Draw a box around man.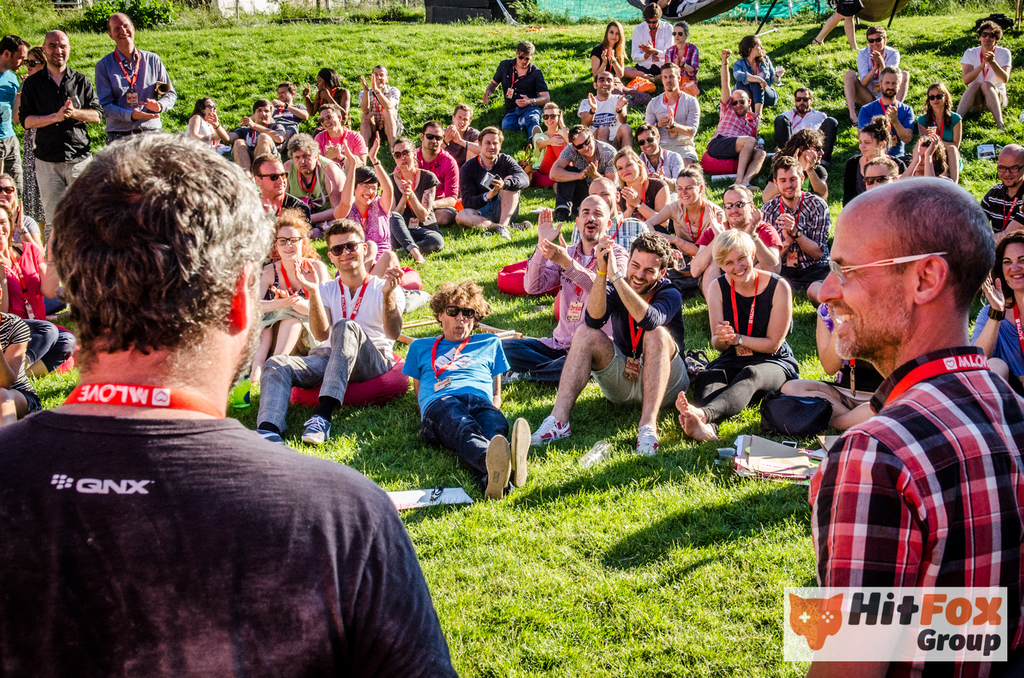
(249,216,403,443).
